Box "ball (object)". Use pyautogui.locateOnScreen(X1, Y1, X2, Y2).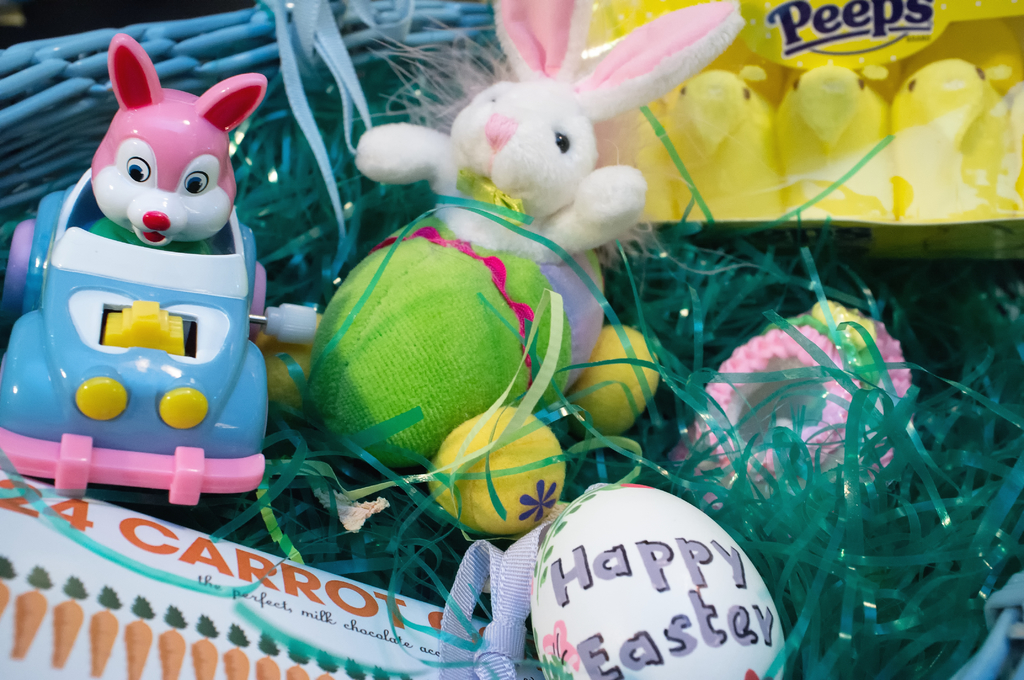
pyautogui.locateOnScreen(256, 334, 317, 410).
